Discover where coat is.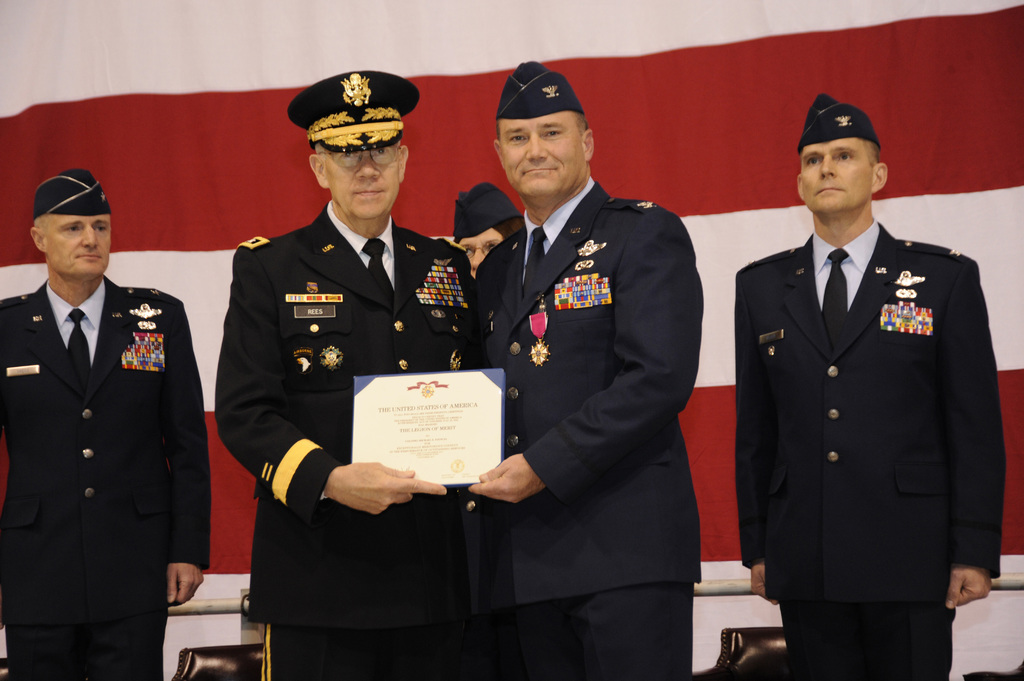
Discovered at locate(0, 260, 215, 620).
